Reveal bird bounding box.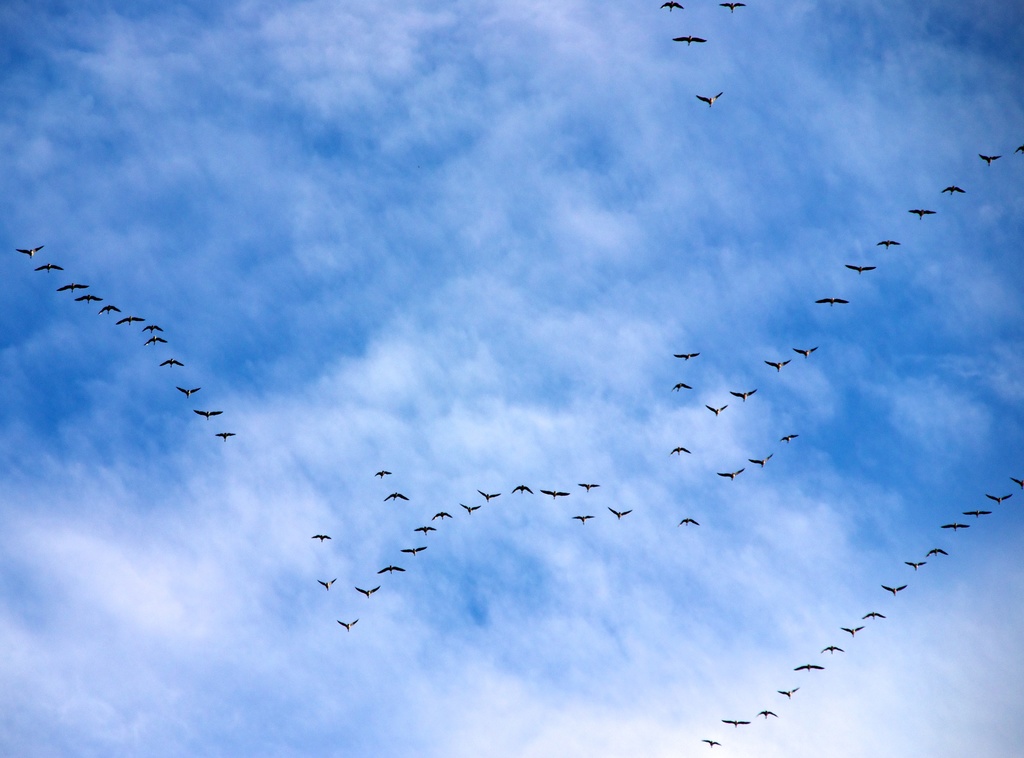
Revealed: (964,511,993,517).
